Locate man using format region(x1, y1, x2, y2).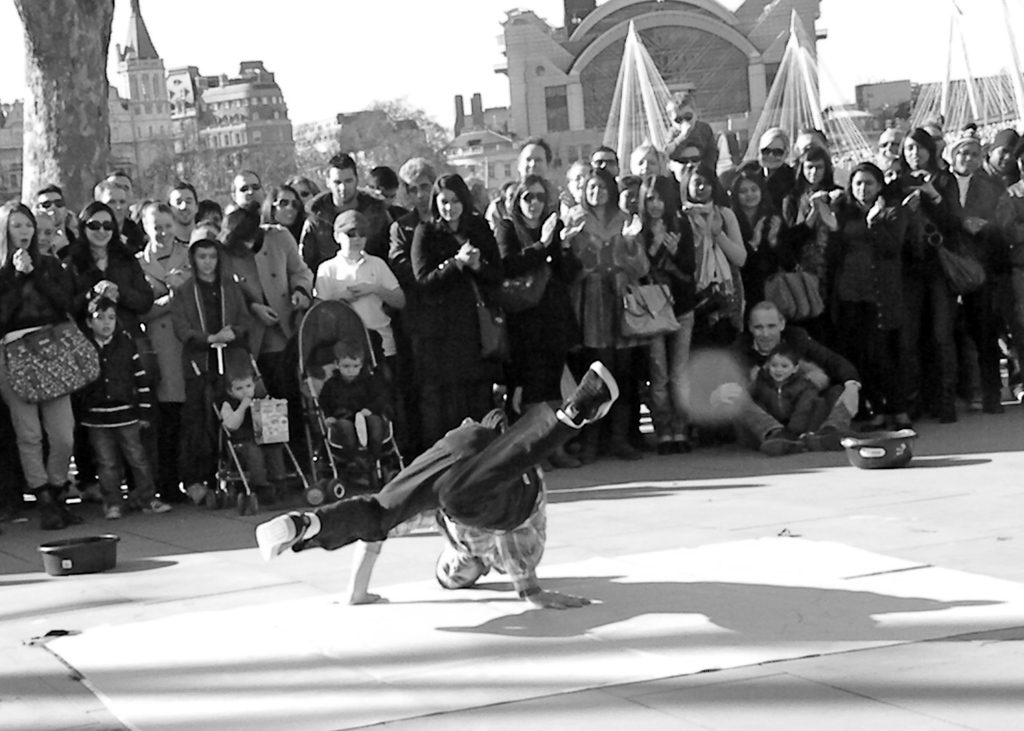
region(484, 137, 562, 245).
